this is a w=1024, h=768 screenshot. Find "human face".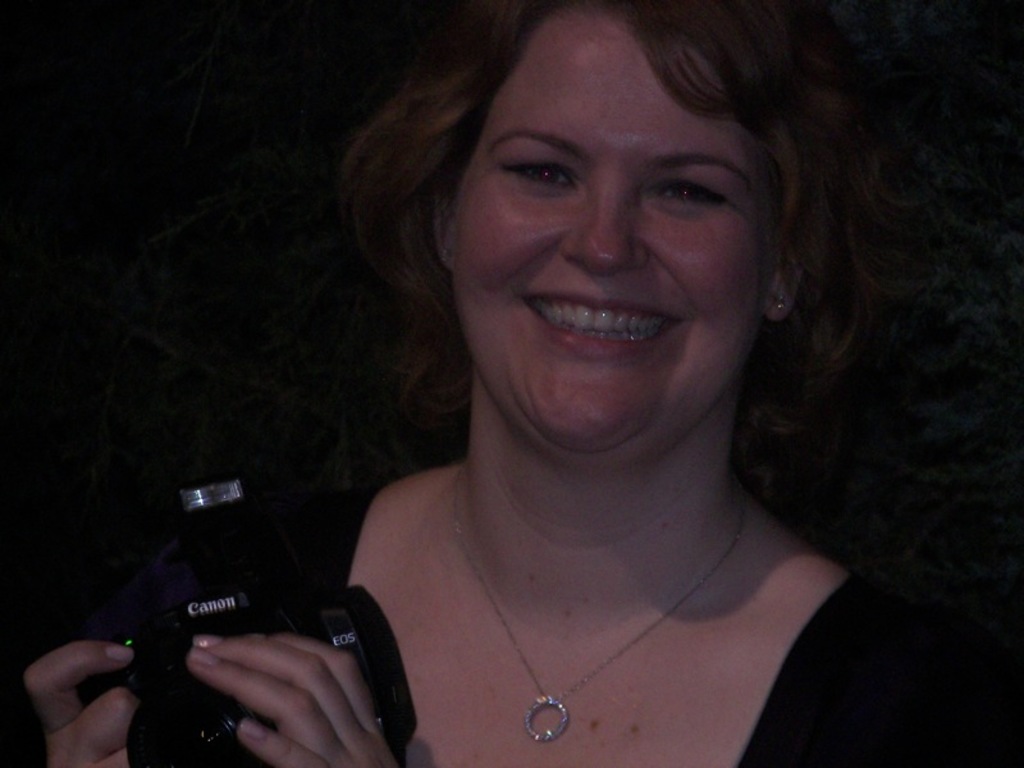
Bounding box: 443, 1, 763, 447.
